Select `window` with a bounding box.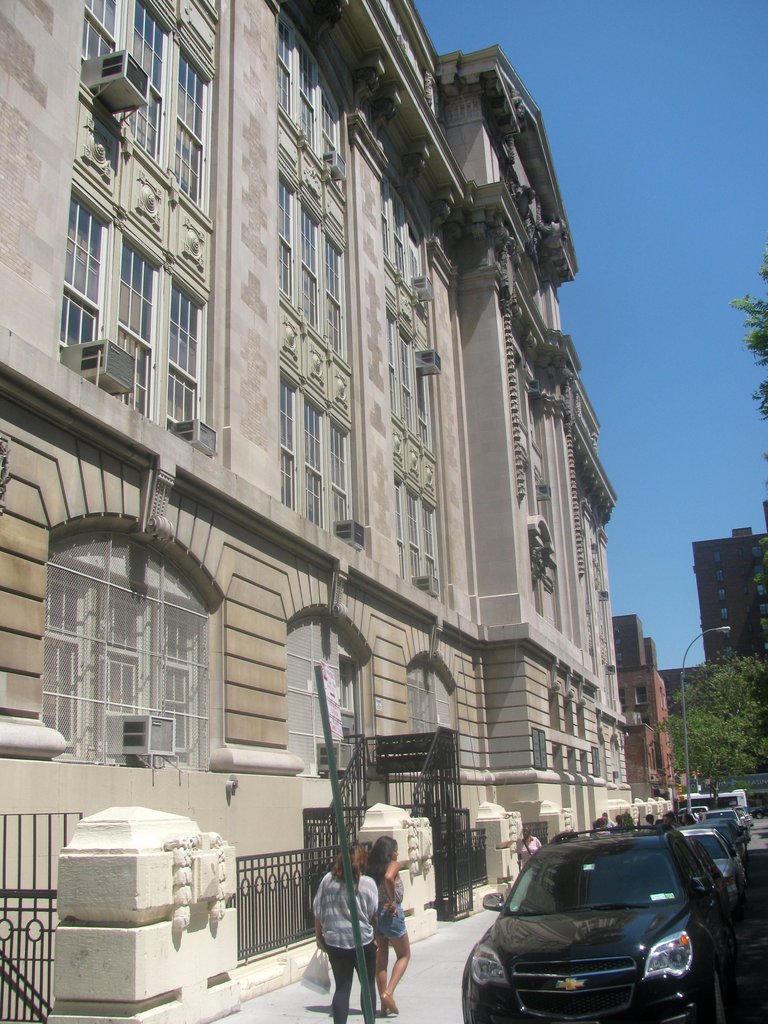
BBox(388, 192, 429, 305).
